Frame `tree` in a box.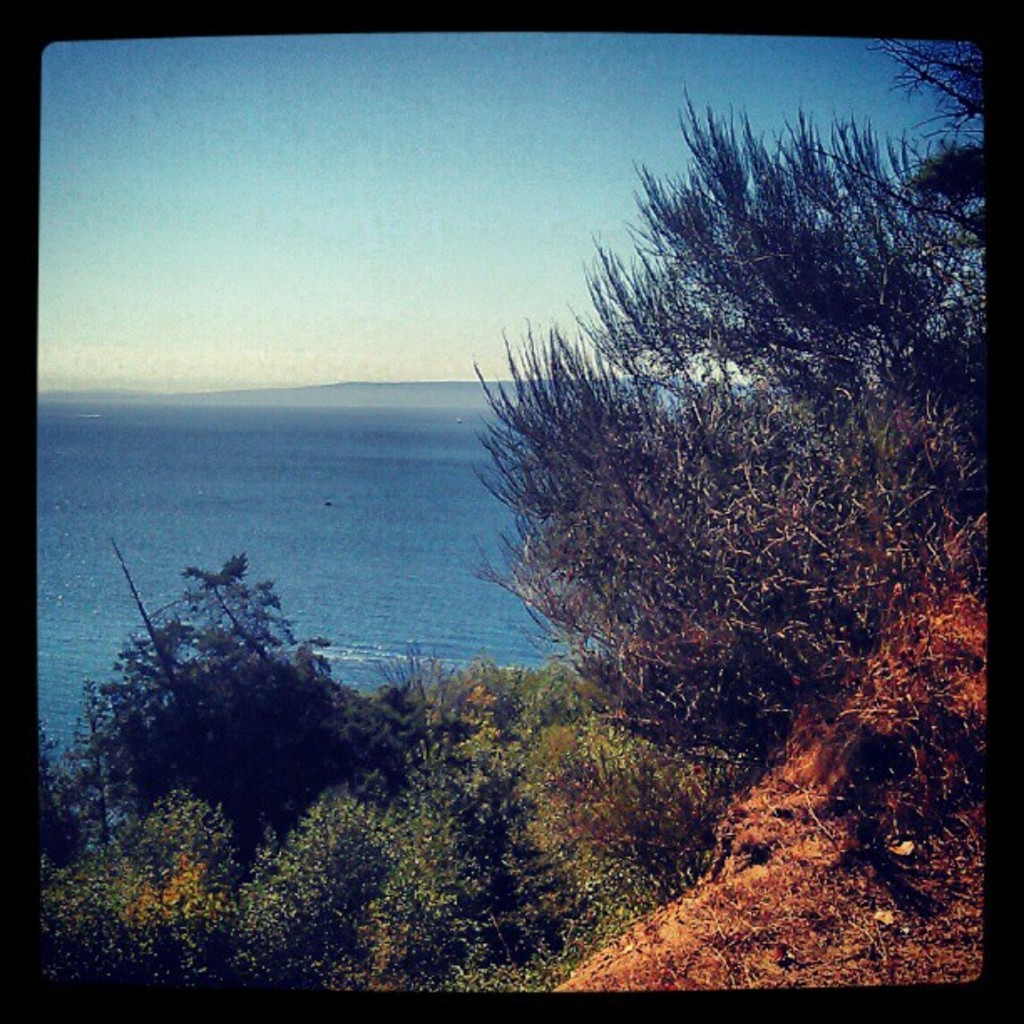
locate(20, 795, 601, 1011).
